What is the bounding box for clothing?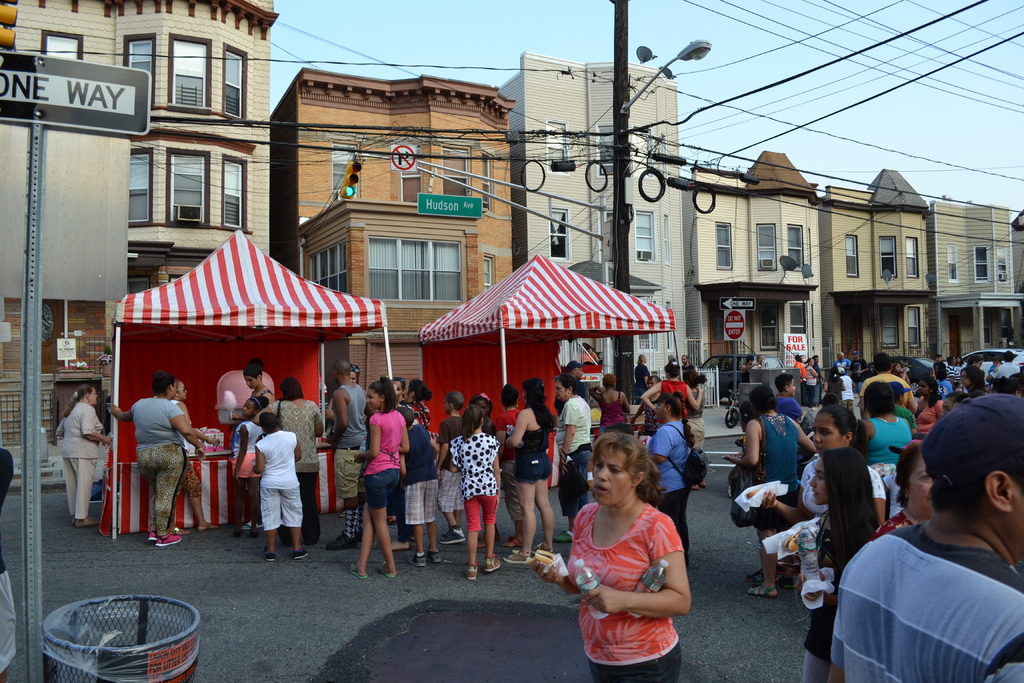
select_region(330, 379, 368, 494).
